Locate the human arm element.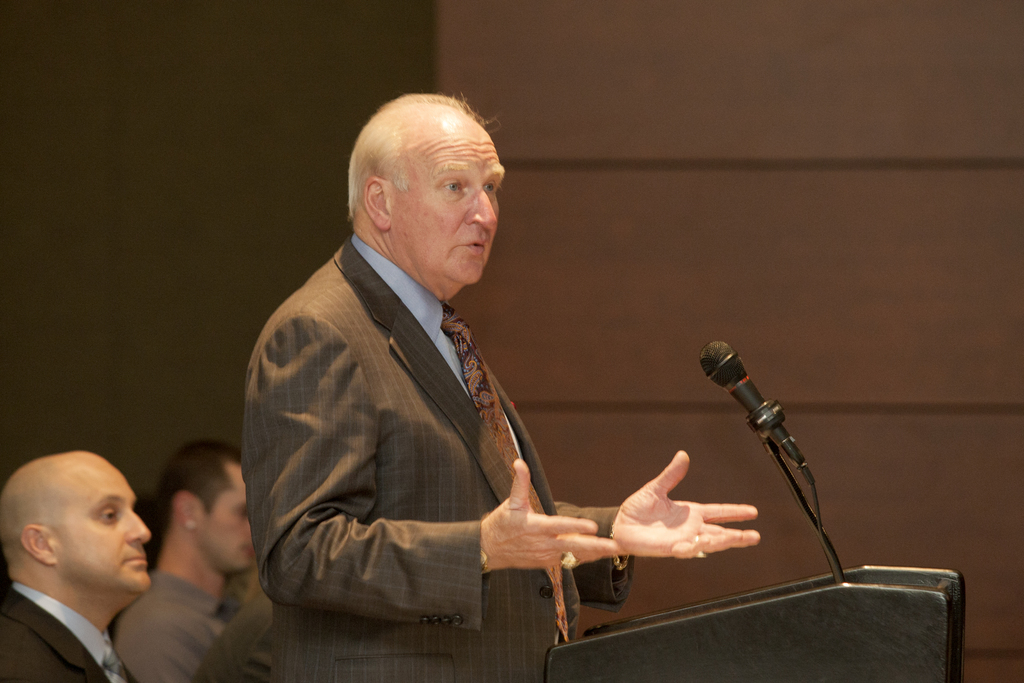
Element bbox: left=562, top=459, right=775, bottom=605.
